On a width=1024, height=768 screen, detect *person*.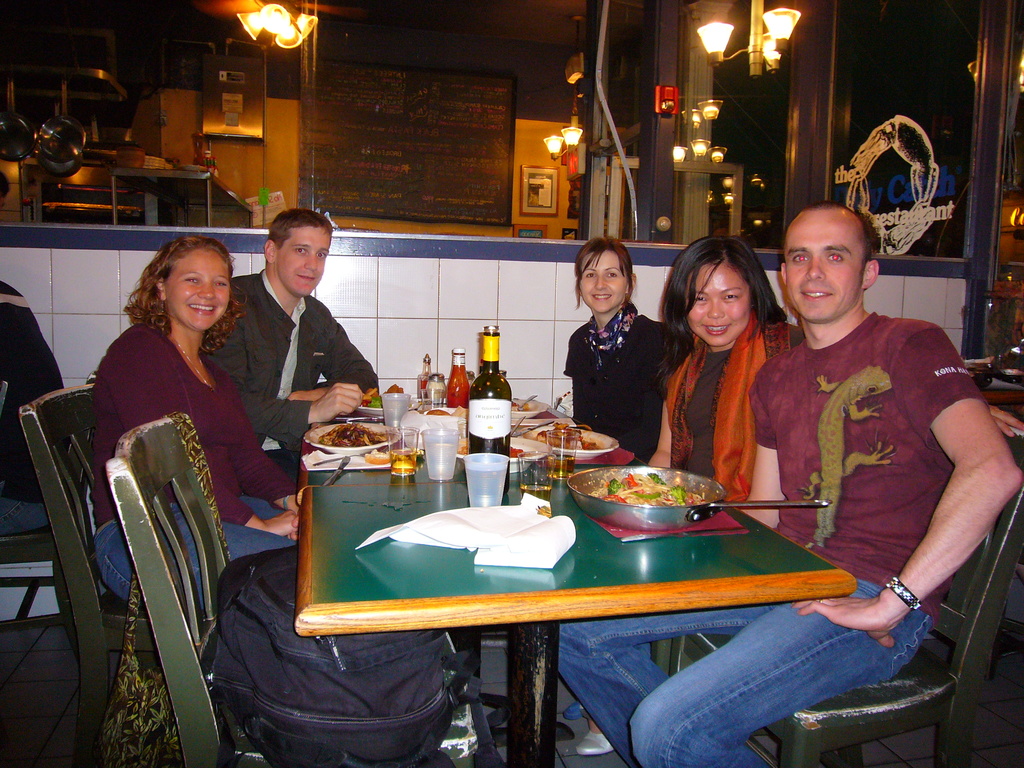
detection(564, 241, 672, 460).
